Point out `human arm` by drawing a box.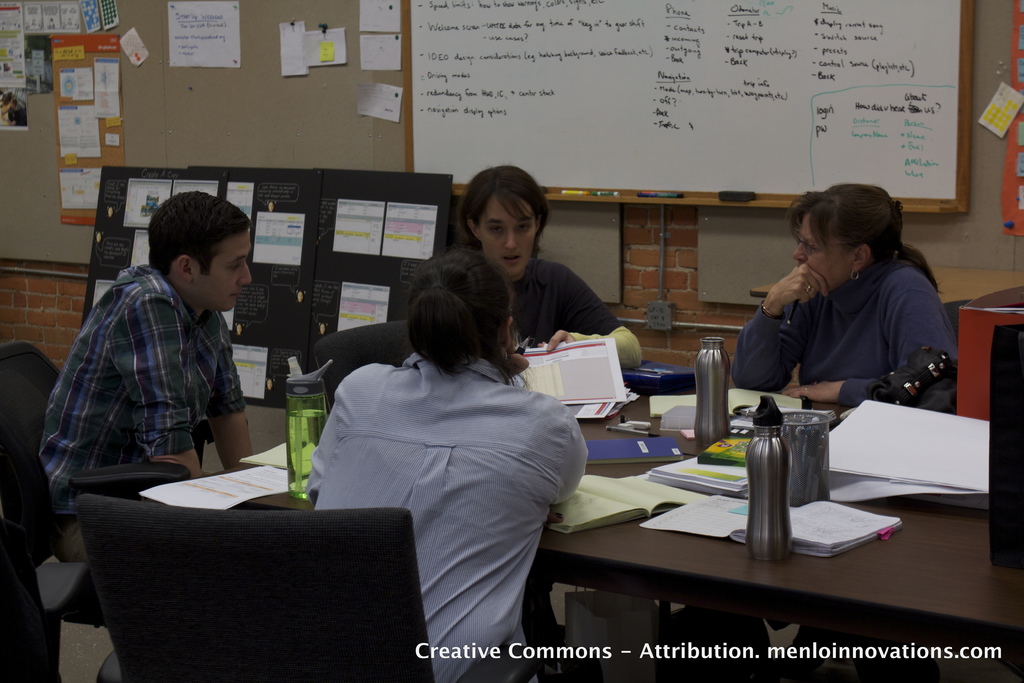
BBox(111, 291, 204, 477).
